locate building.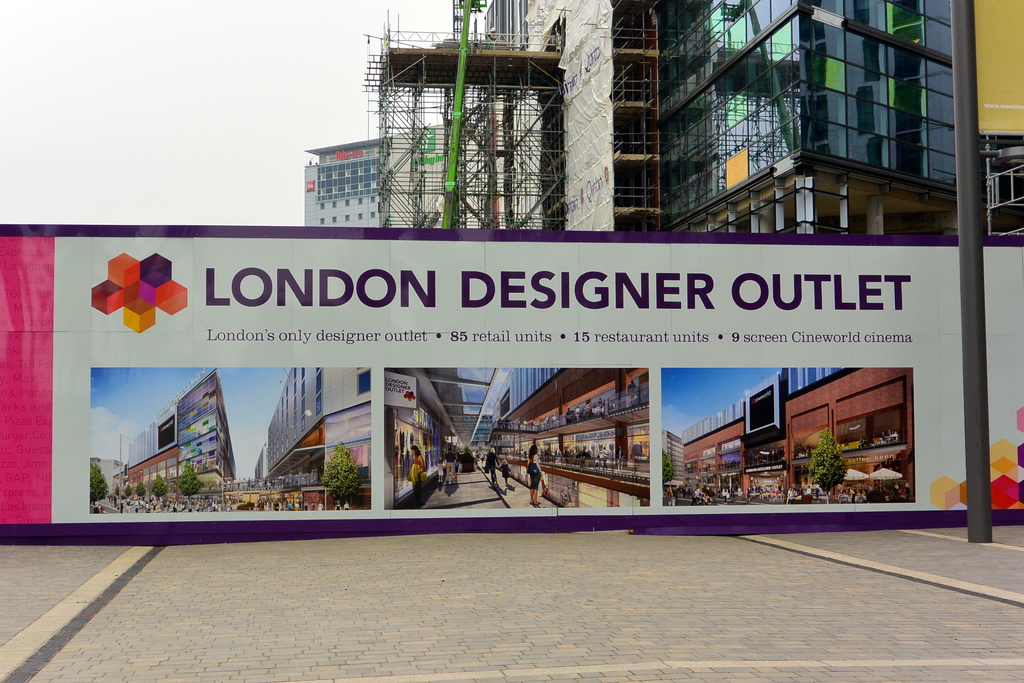
Bounding box: [x1=115, y1=363, x2=239, y2=490].
